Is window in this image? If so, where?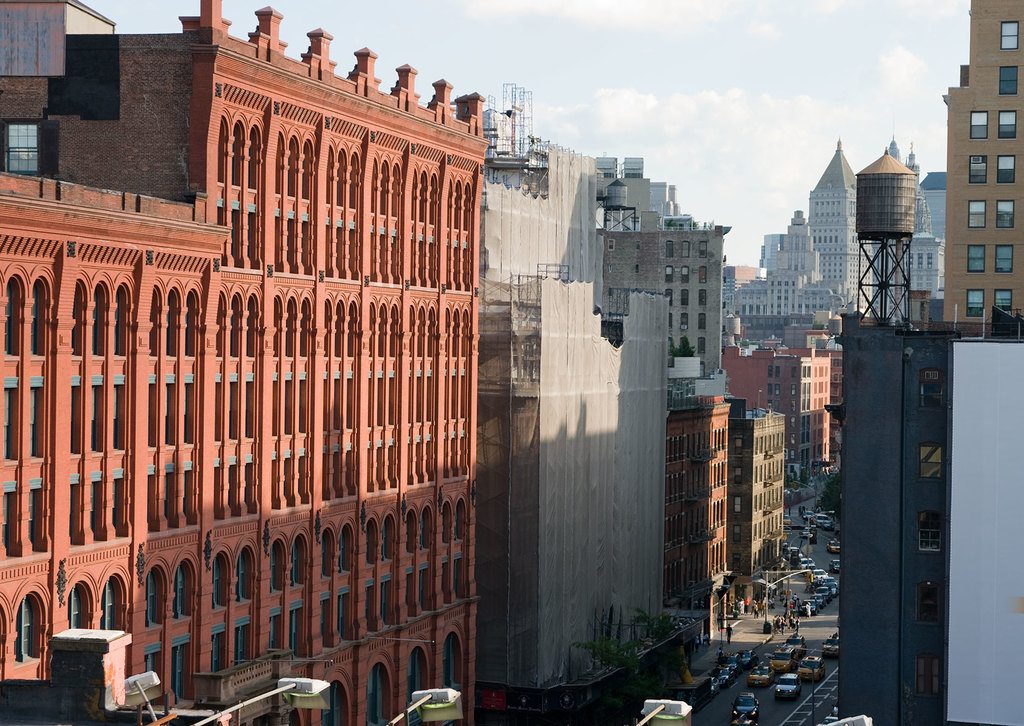
Yes, at x1=995 y1=198 x2=1016 y2=229.
